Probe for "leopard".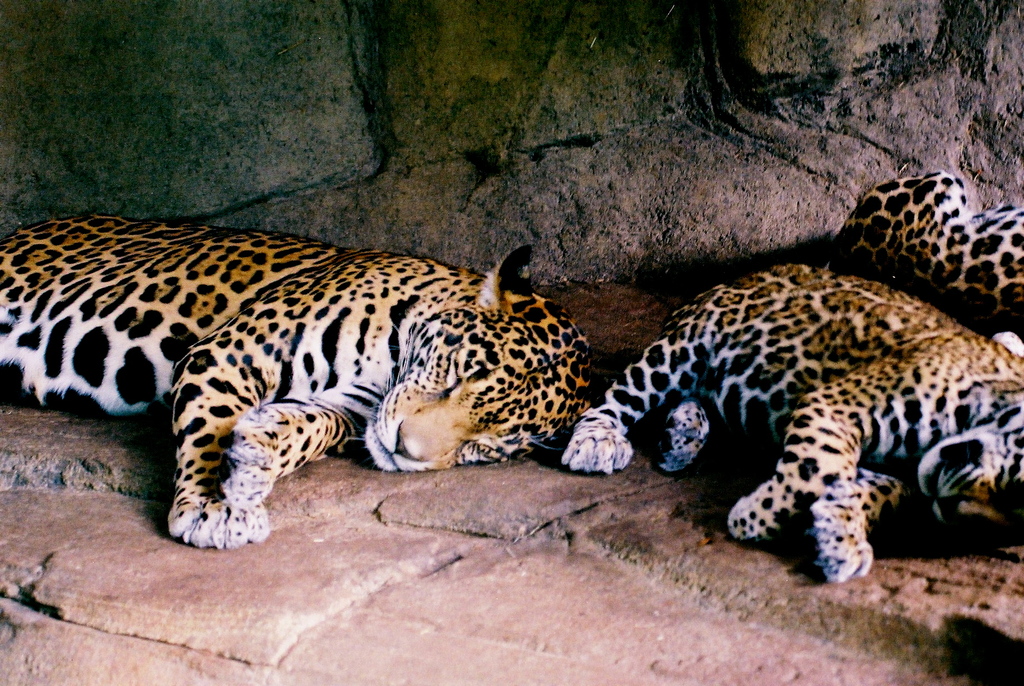
Probe result: BBox(0, 212, 588, 545).
